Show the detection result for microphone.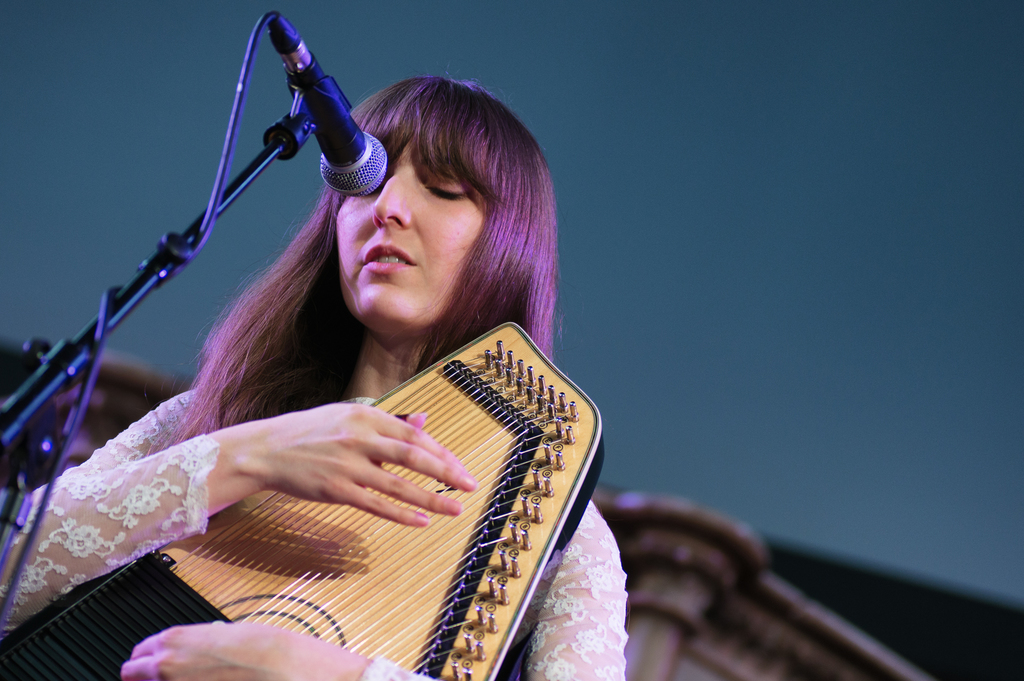
262:7:396:213.
